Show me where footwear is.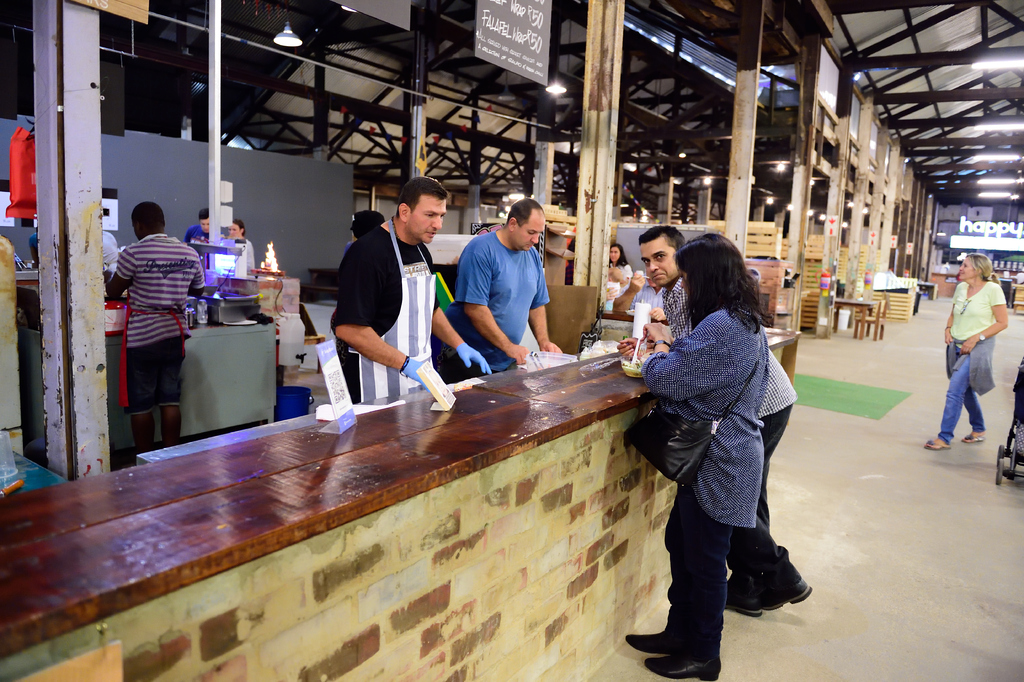
footwear is at locate(961, 433, 990, 444).
